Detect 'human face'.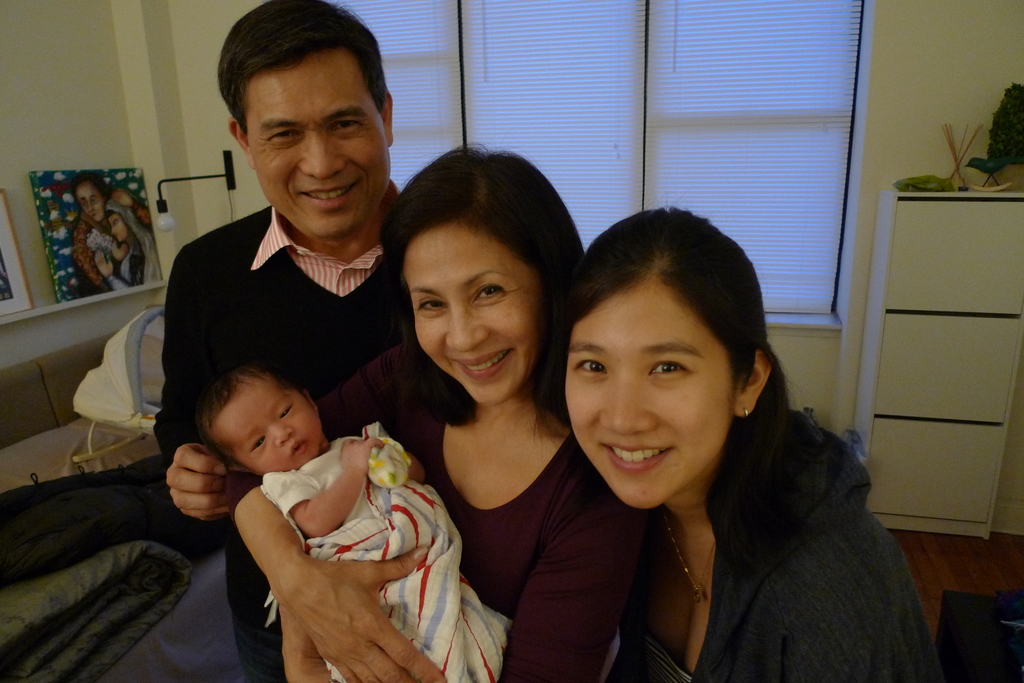
Detected at Rect(397, 221, 545, 406).
